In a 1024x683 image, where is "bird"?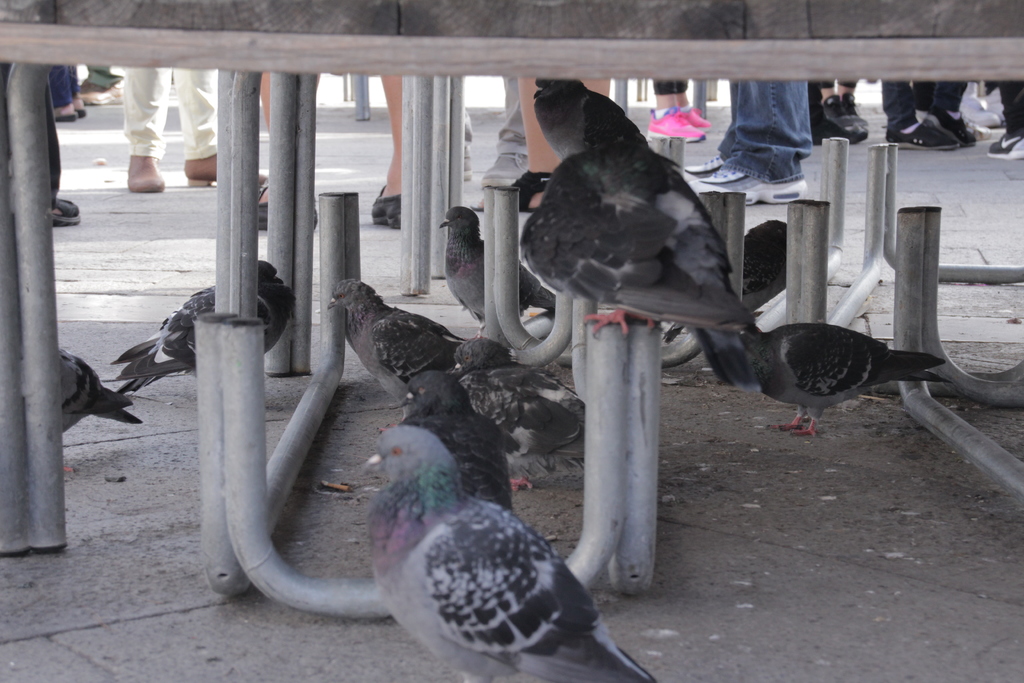
519:142:762:395.
